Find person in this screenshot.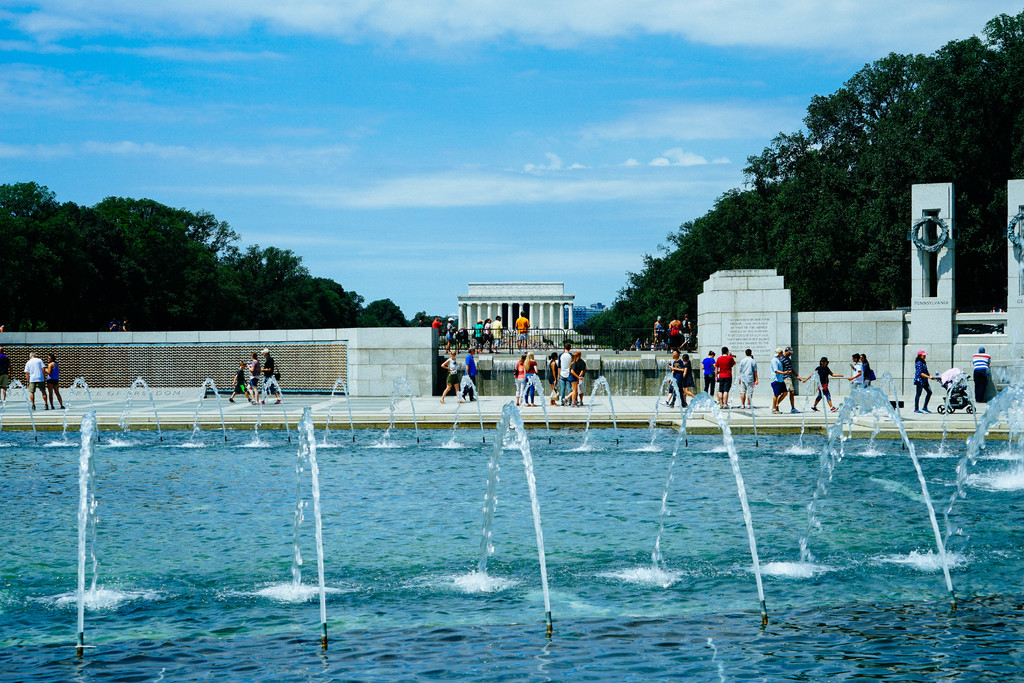
The bounding box for person is bbox=(653, 316, 668, 349).
